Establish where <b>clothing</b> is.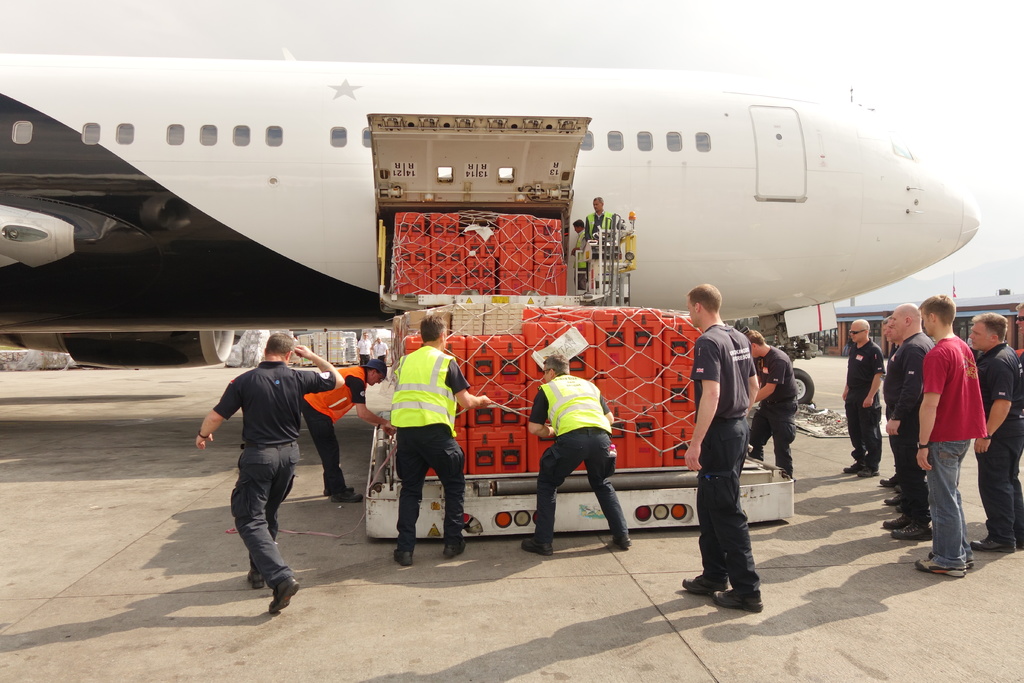
Established at bbox=[980, 338, 1023, 552].
